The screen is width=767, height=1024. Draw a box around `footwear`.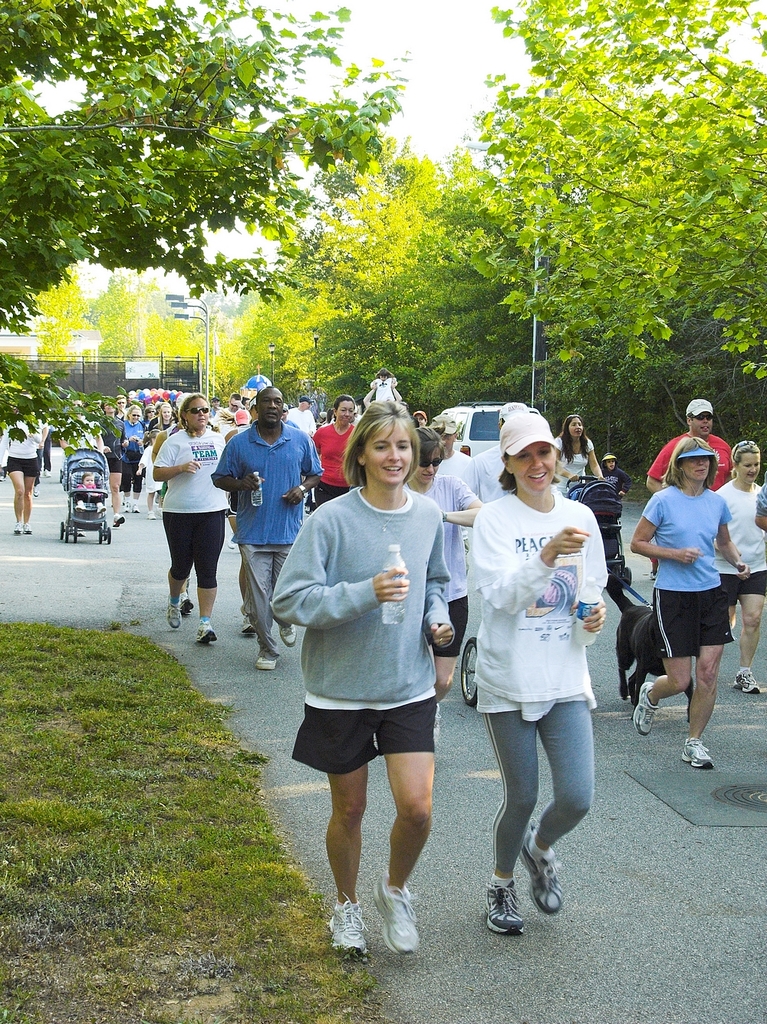
x1=649 y1=571 x2=657 y2=581.
